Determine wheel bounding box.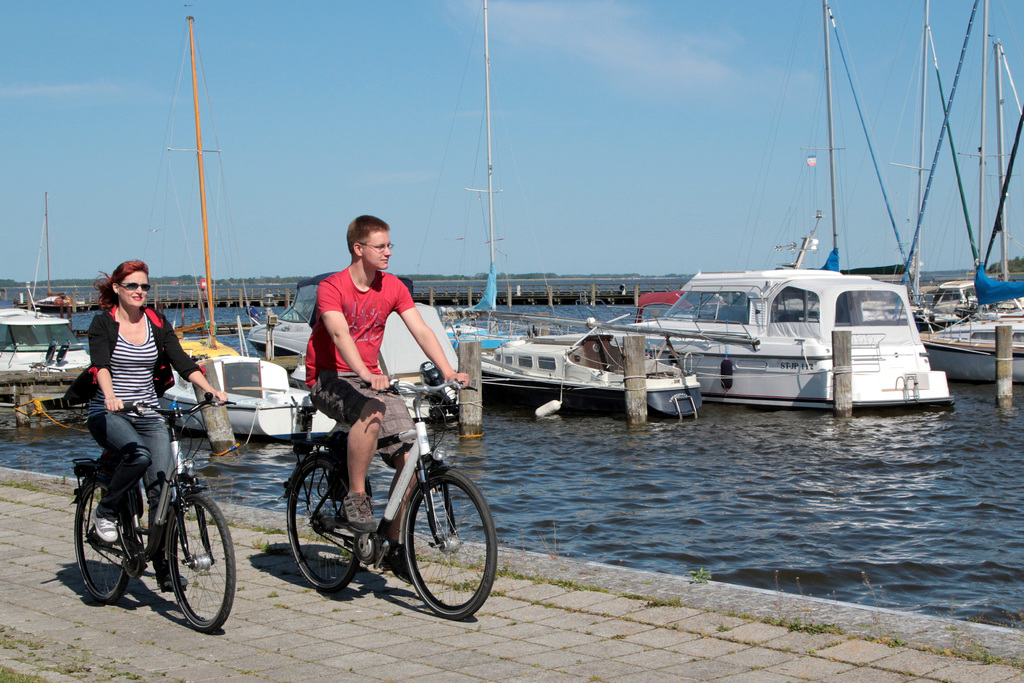
Determined: <box>284,447,381,588</box>.
